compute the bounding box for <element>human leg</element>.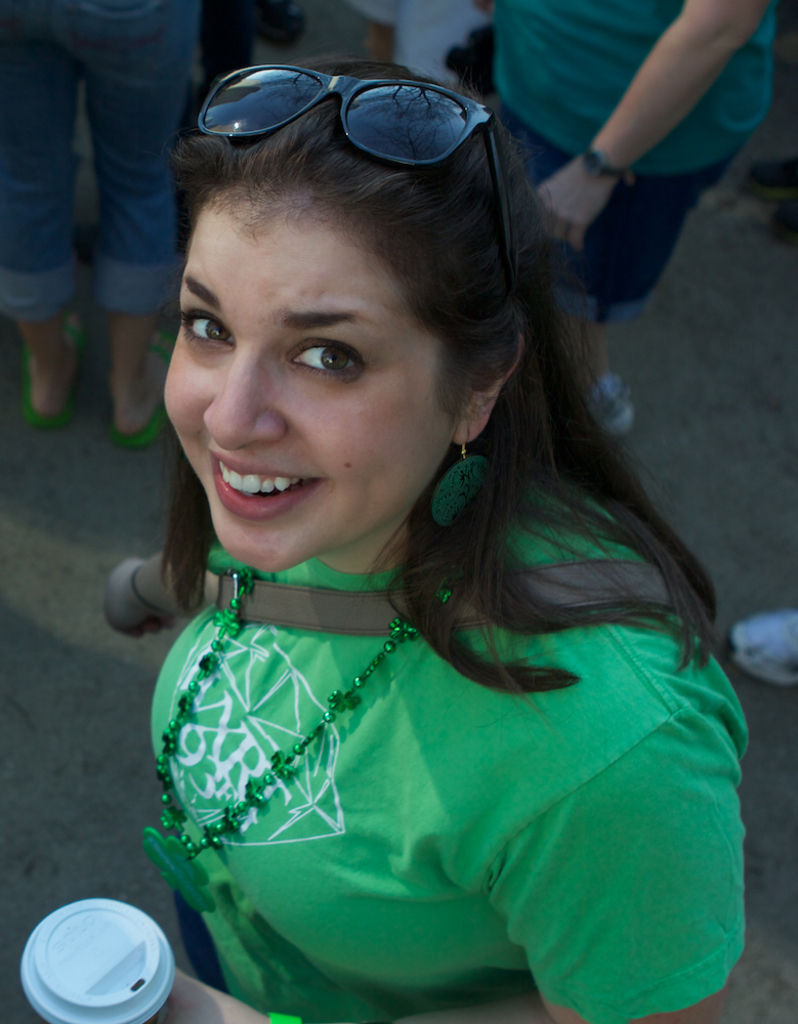
locate(0, 0, 81, 416).
